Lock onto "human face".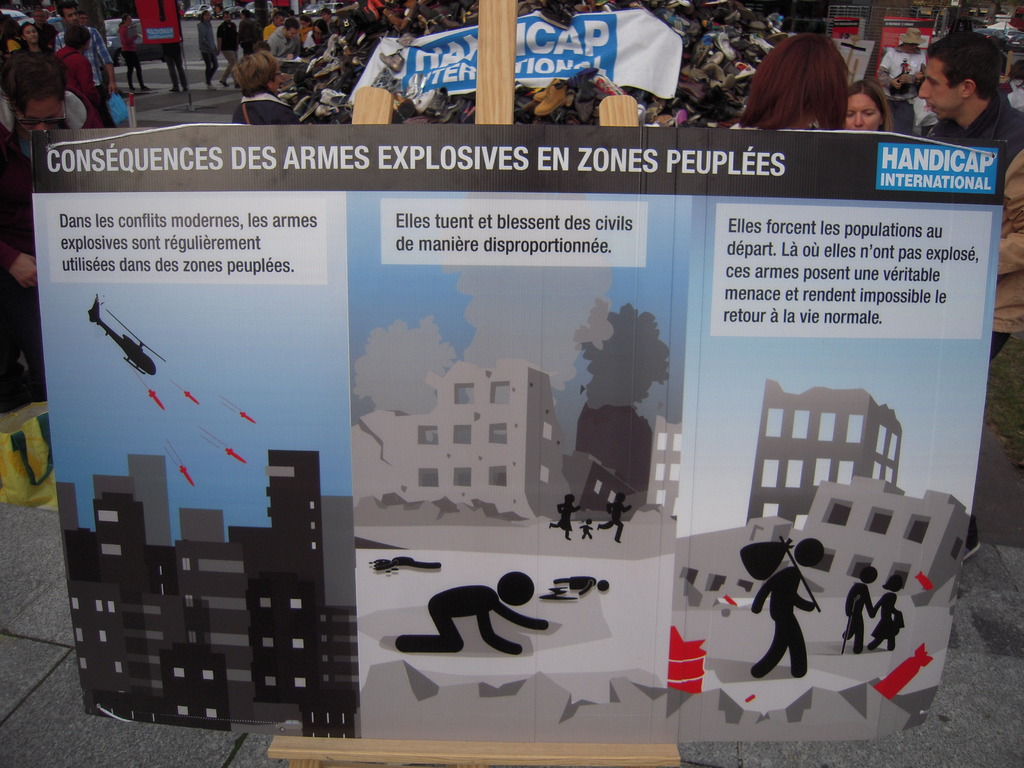
Locked: detection(15, 99, 61, 132).
